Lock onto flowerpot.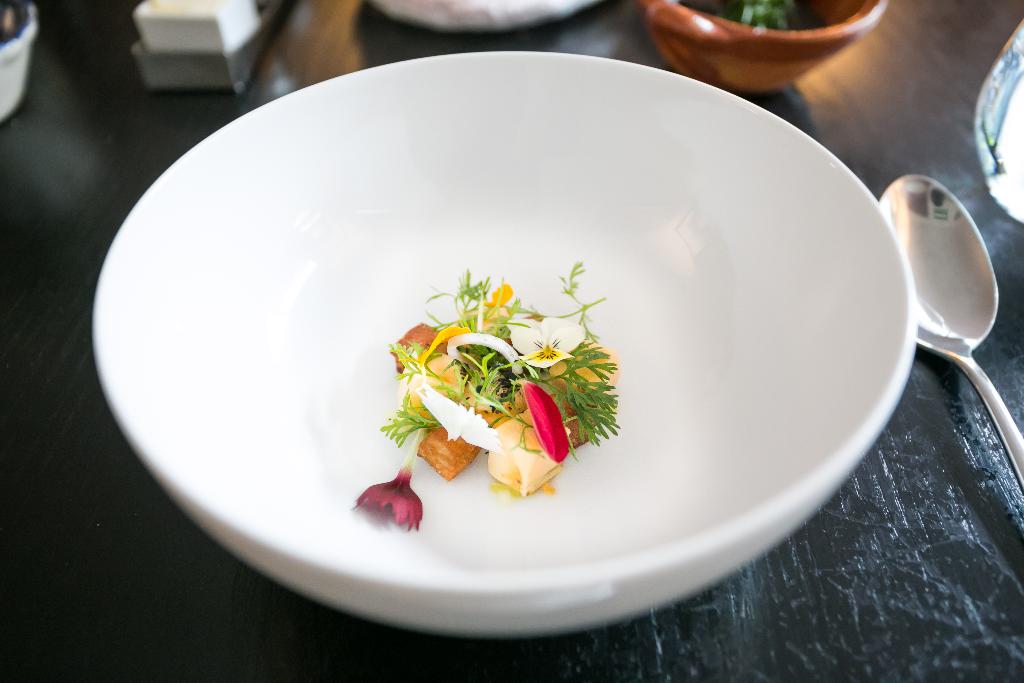
Locked: locate(639, 0, 892, 96).
